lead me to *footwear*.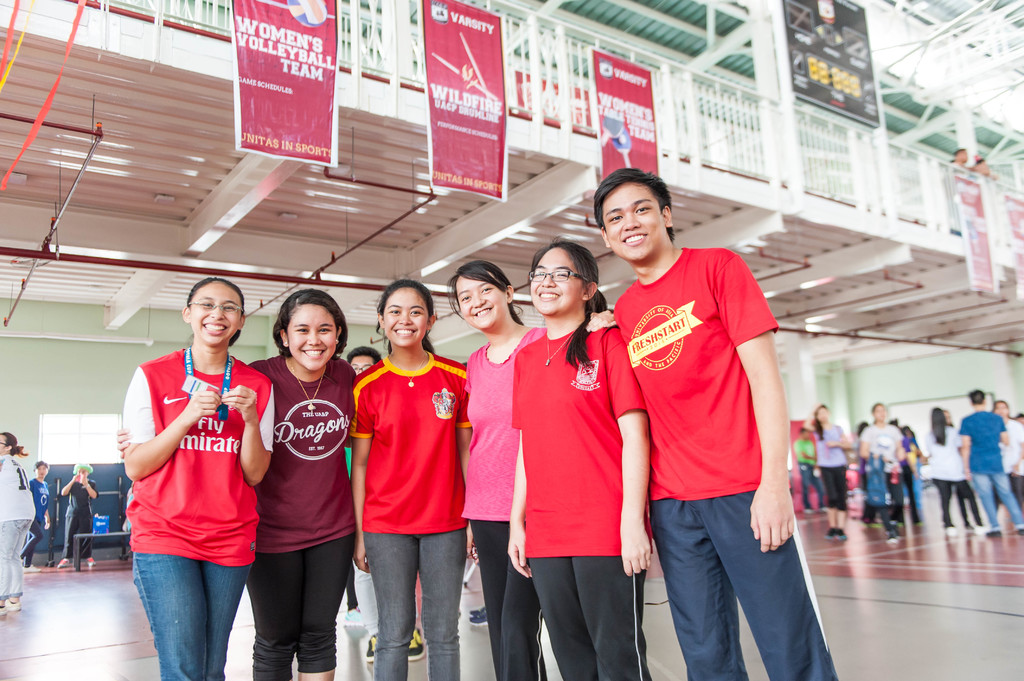
Lead to <box>40,553,49,569</box>.
